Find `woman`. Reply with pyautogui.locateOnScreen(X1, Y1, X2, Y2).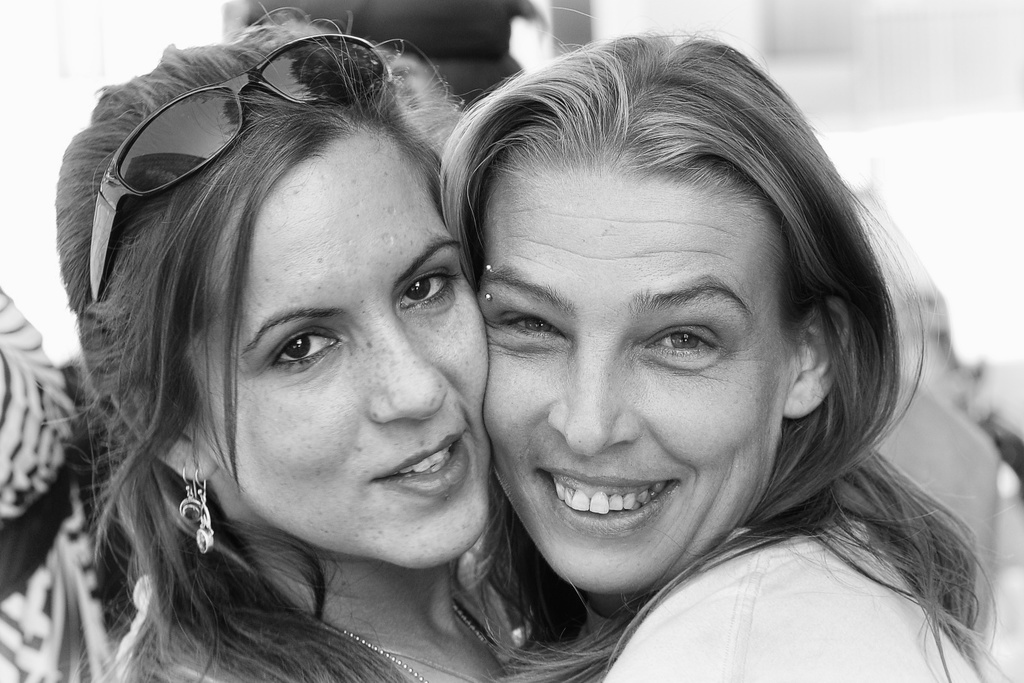
pyautogui.locateOnScreen(347, 49, 1000, 668).
